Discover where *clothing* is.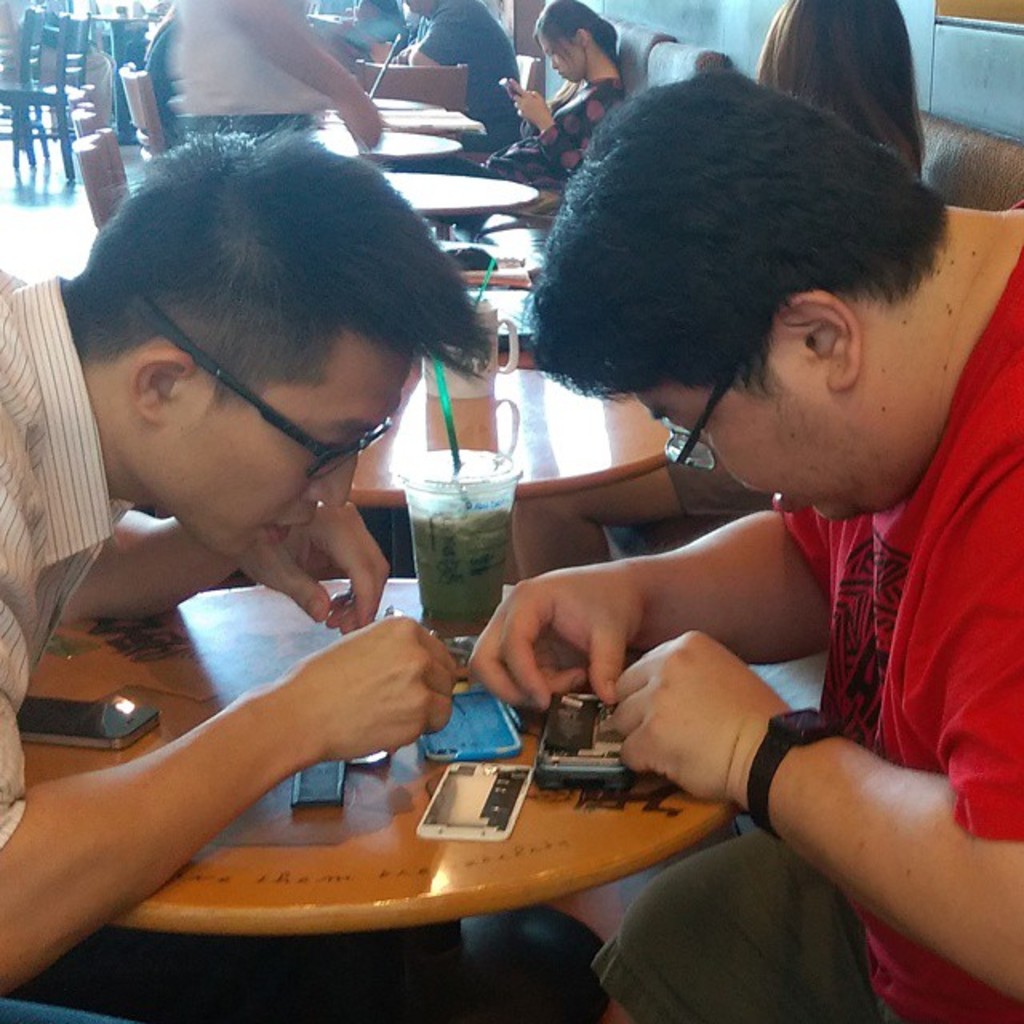
Discovered at select_region(144, 0, 366, 181).
